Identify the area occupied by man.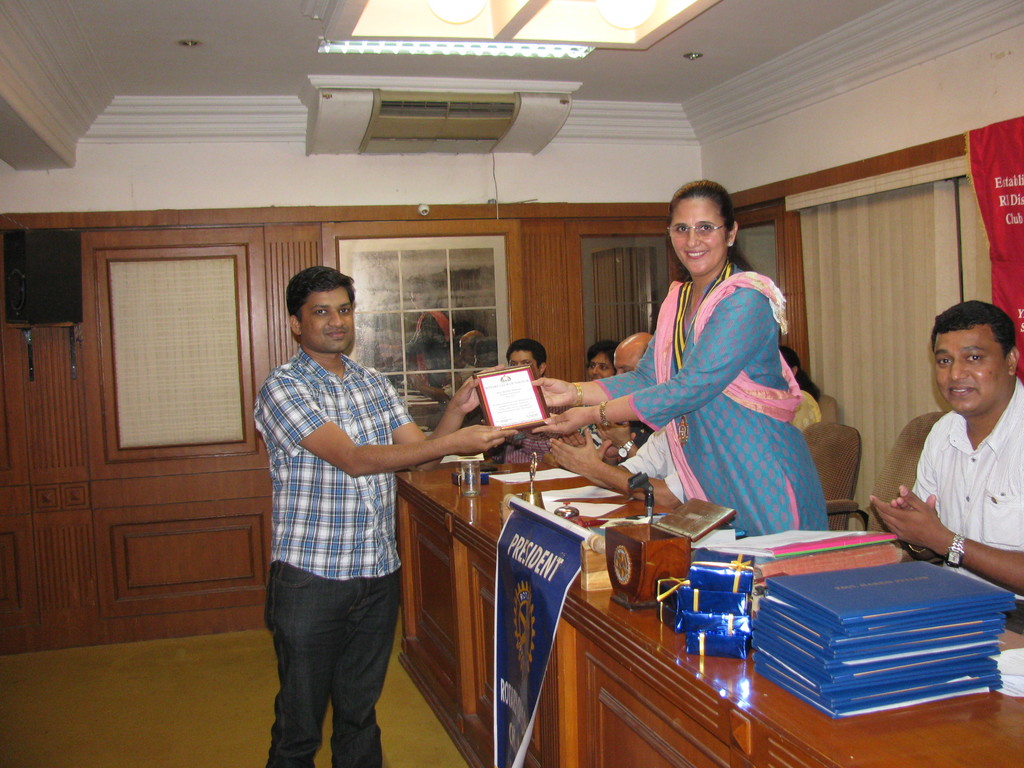
Area: bbox=(497, 333, 551, 382).
